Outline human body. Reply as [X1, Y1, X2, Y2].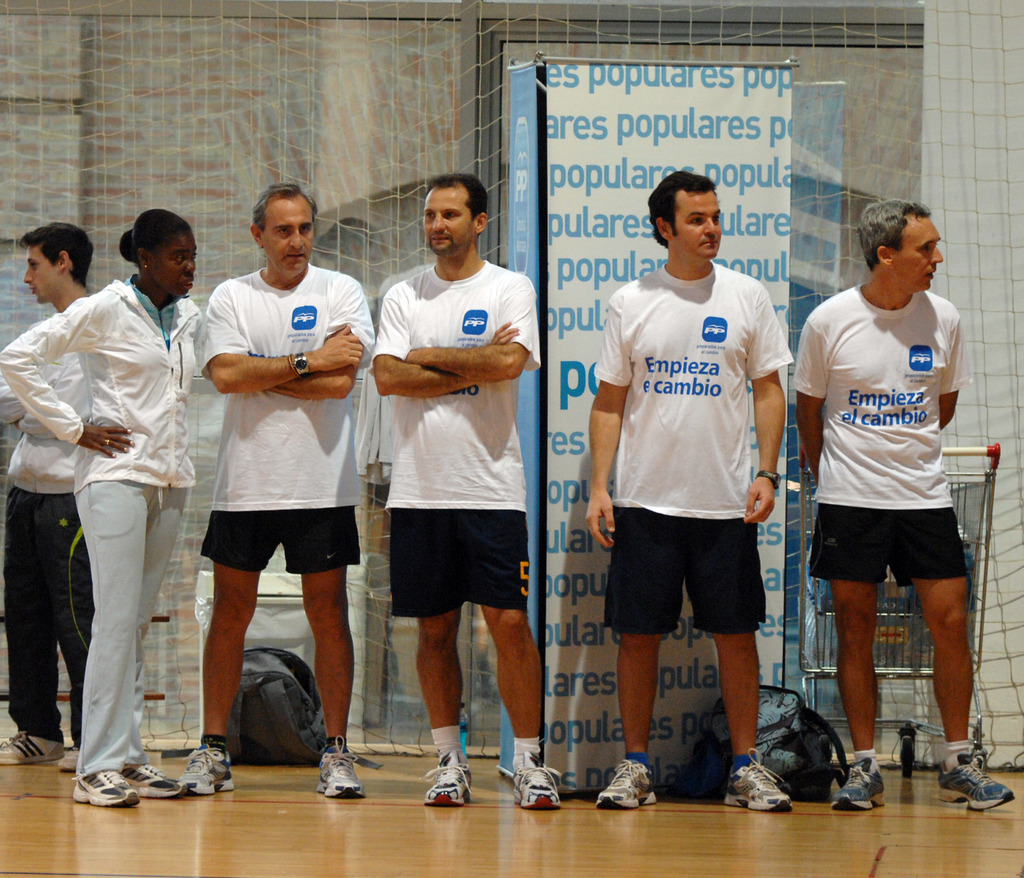
[0, 206, 203, 779].
